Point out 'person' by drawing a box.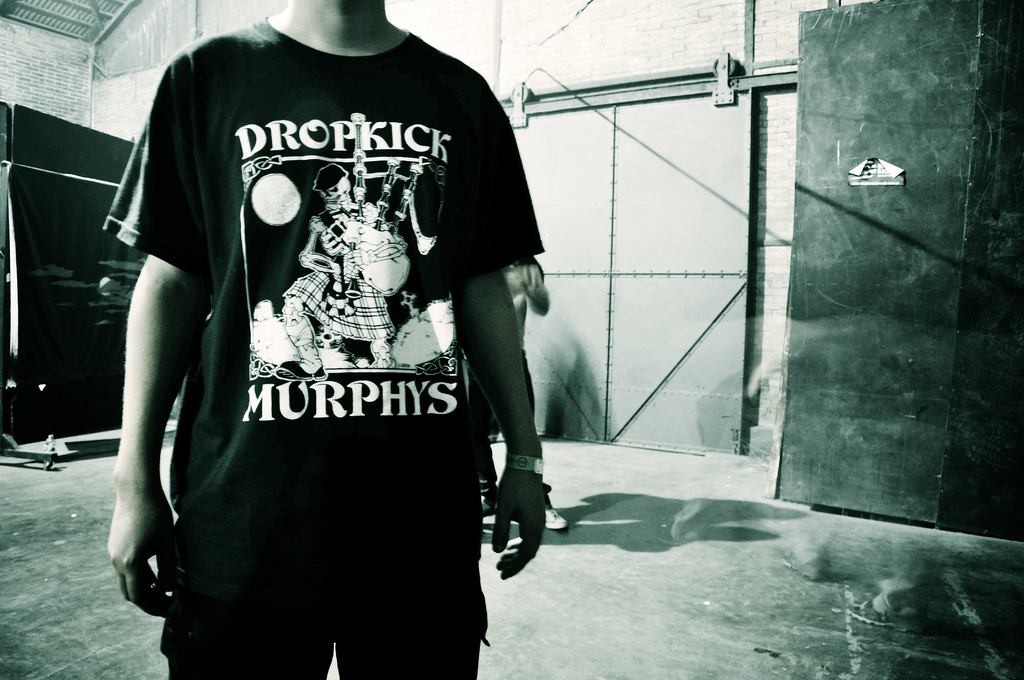
{"left": 99, "top": 0, "right": 575, "bottom": 632}.
